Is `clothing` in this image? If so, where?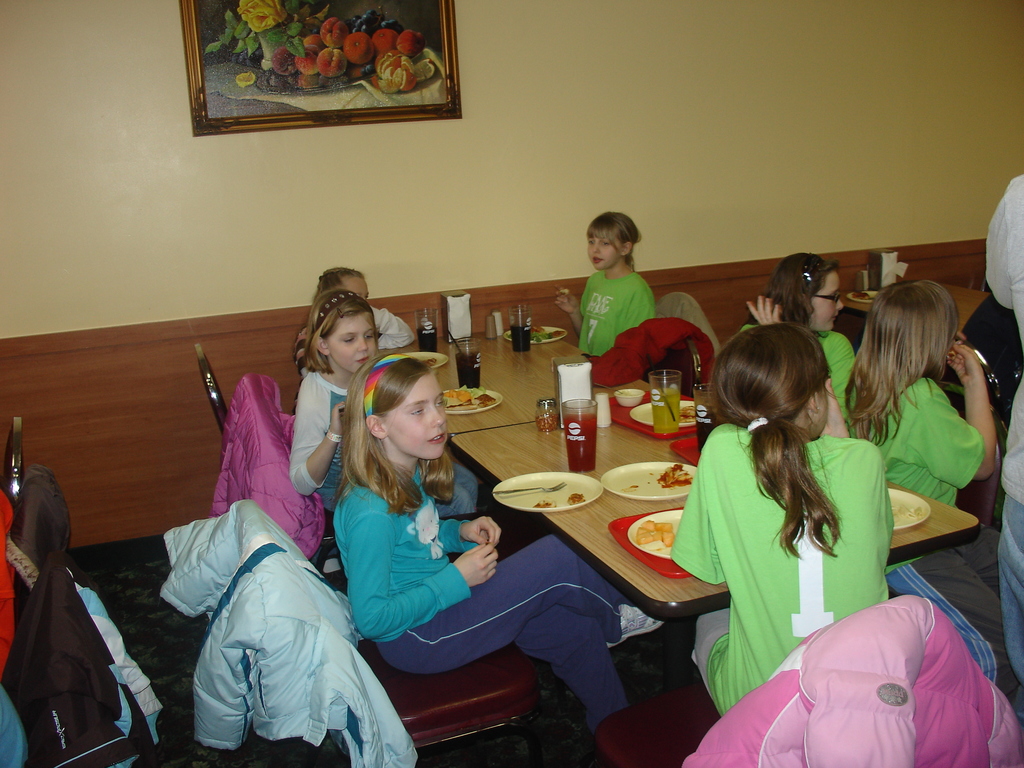
Yes, at box(668, 424, 896, 716).
